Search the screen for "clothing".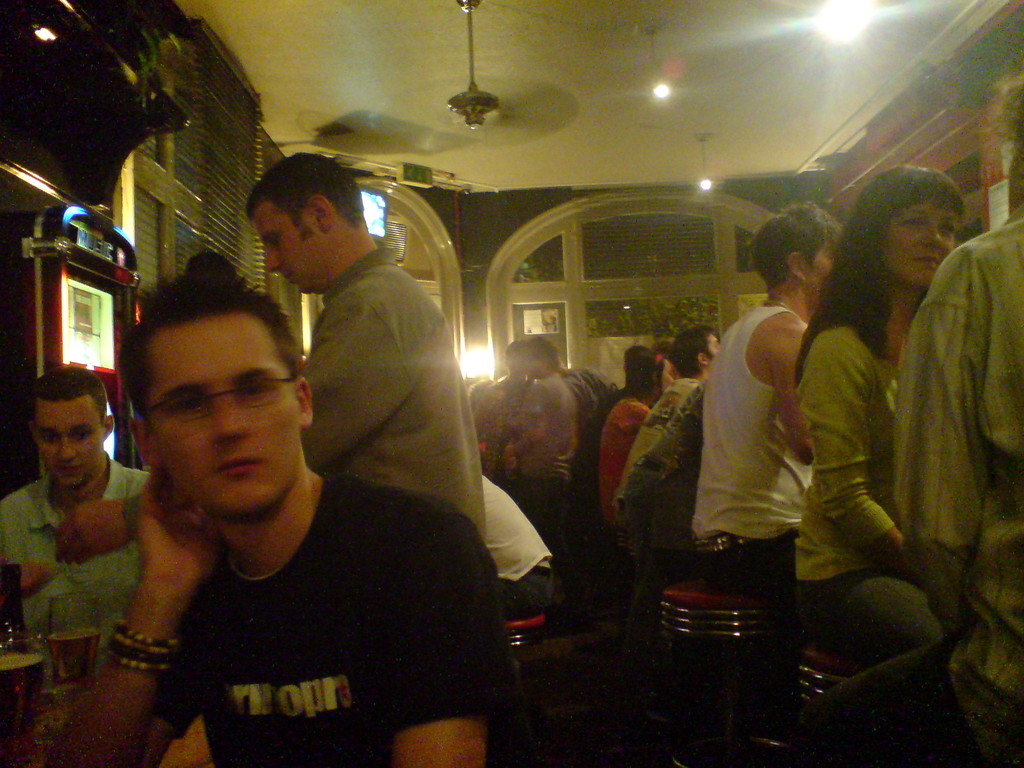
Found at BBox(507, 368, 575, 573).
